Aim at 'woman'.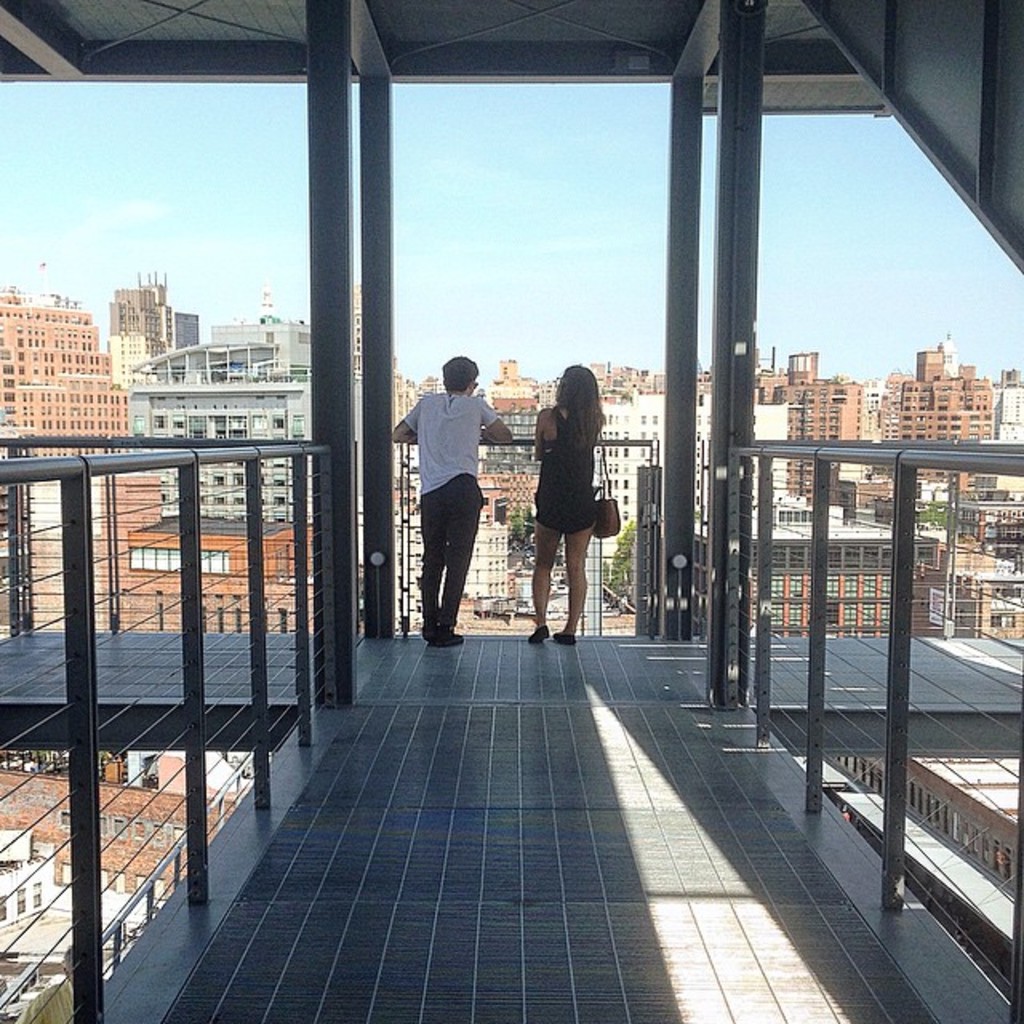
Aimed at 534 350 634 653.
